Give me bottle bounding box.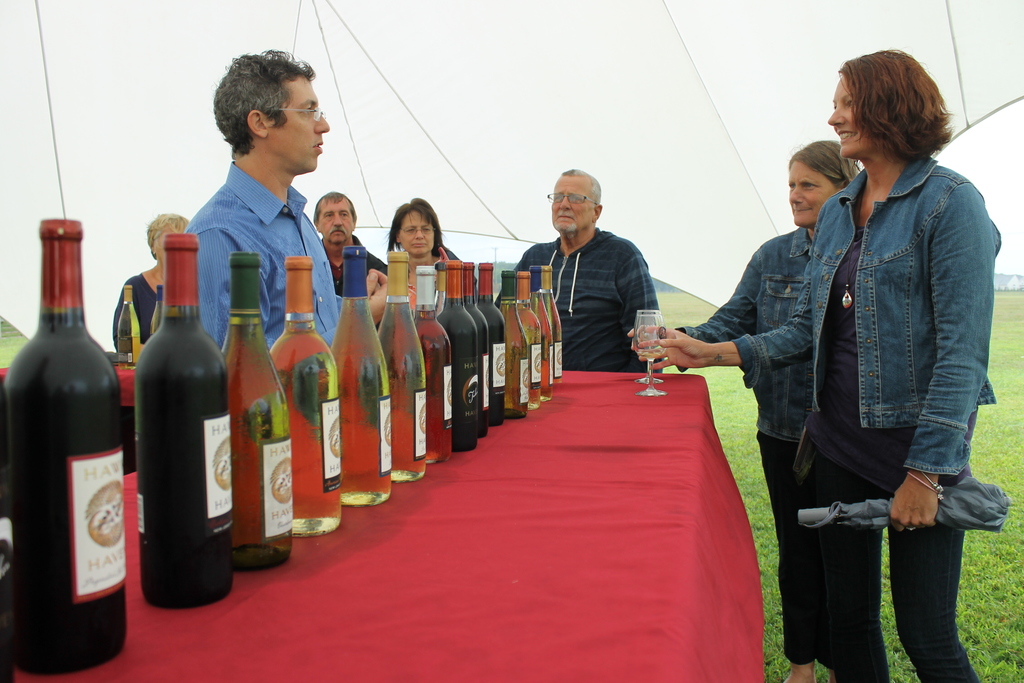
417 259 456 459.
